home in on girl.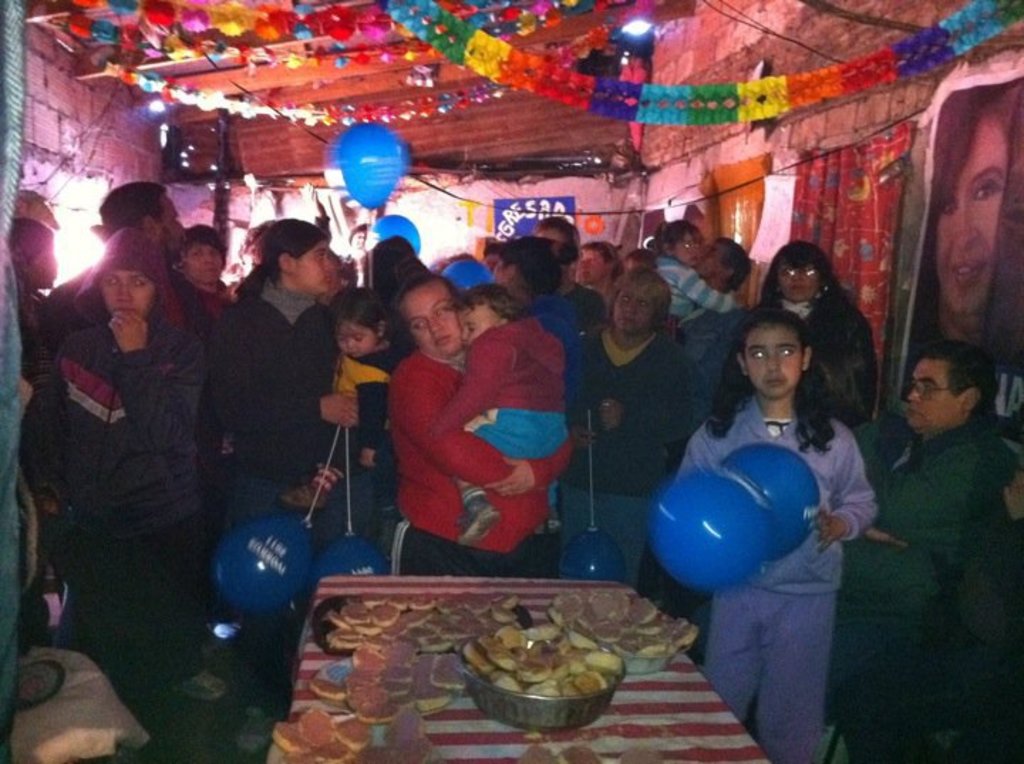
Homed in at BBox(438, 277, 573, 543).
